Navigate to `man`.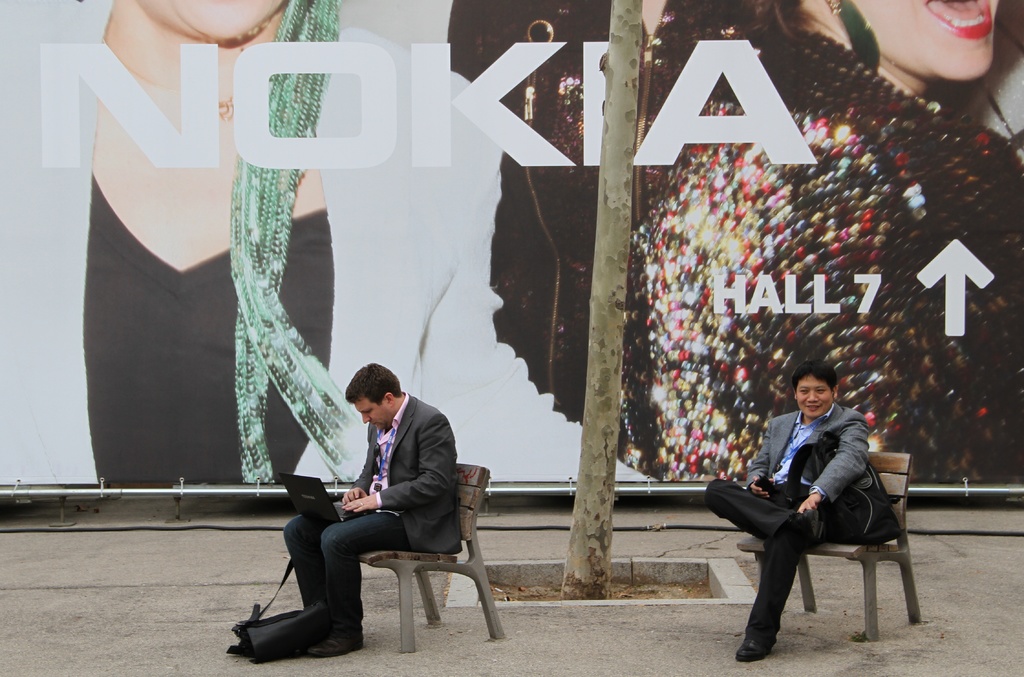
Navigation target: crop(711, 366, 911, 655).
